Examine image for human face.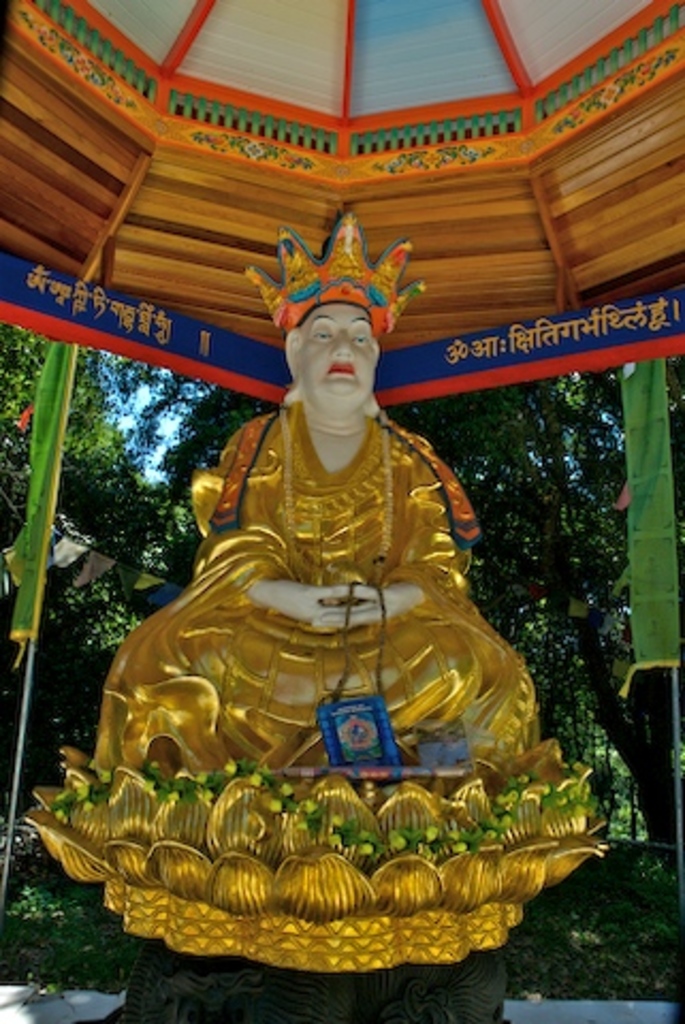
Examination result: locate(303, 301, 380, 399).
